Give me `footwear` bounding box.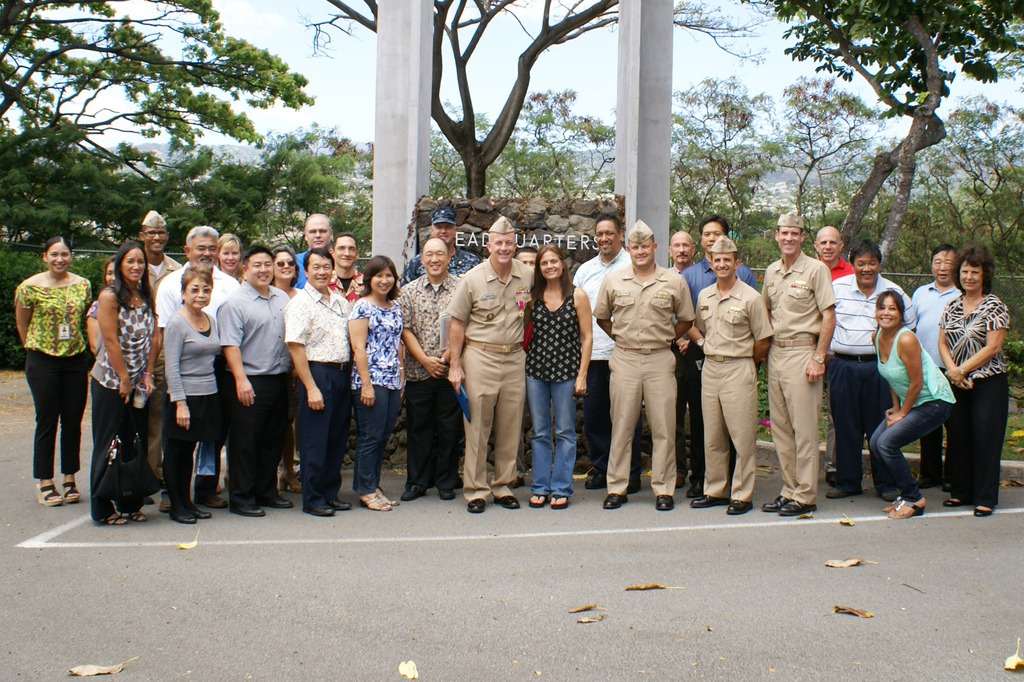
Rect(826, 488, 859, 501).
